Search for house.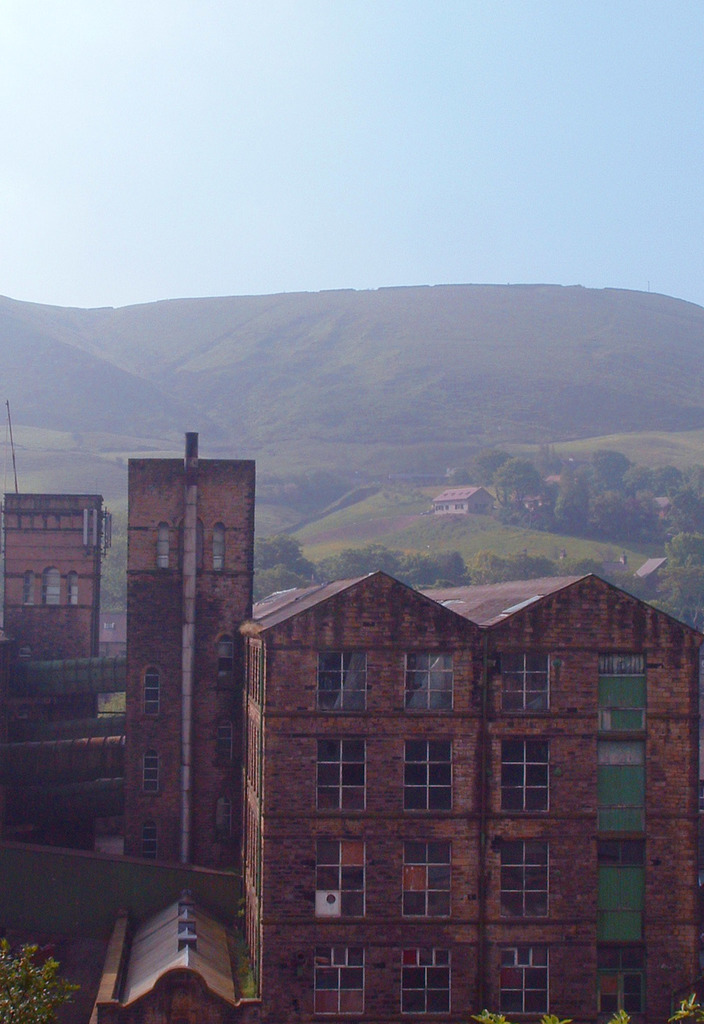
Found at [x1=120, y1=909, x2=230, y2=1023].
